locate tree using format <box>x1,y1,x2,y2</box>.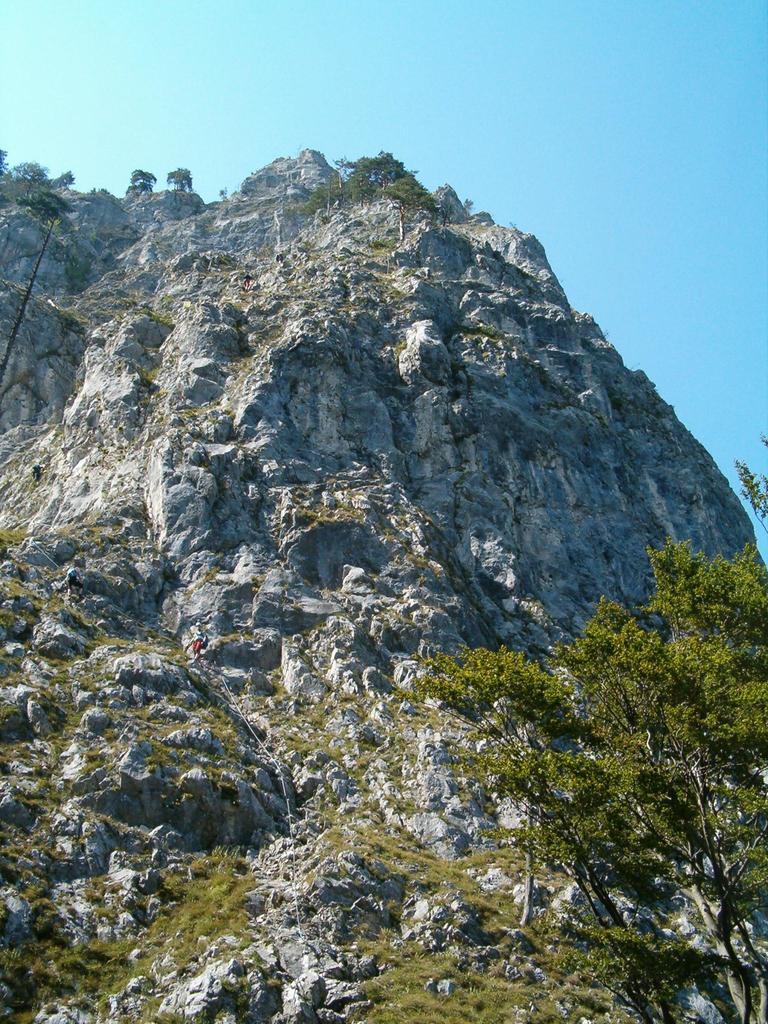
<box>460,739,694,1023</box>.
